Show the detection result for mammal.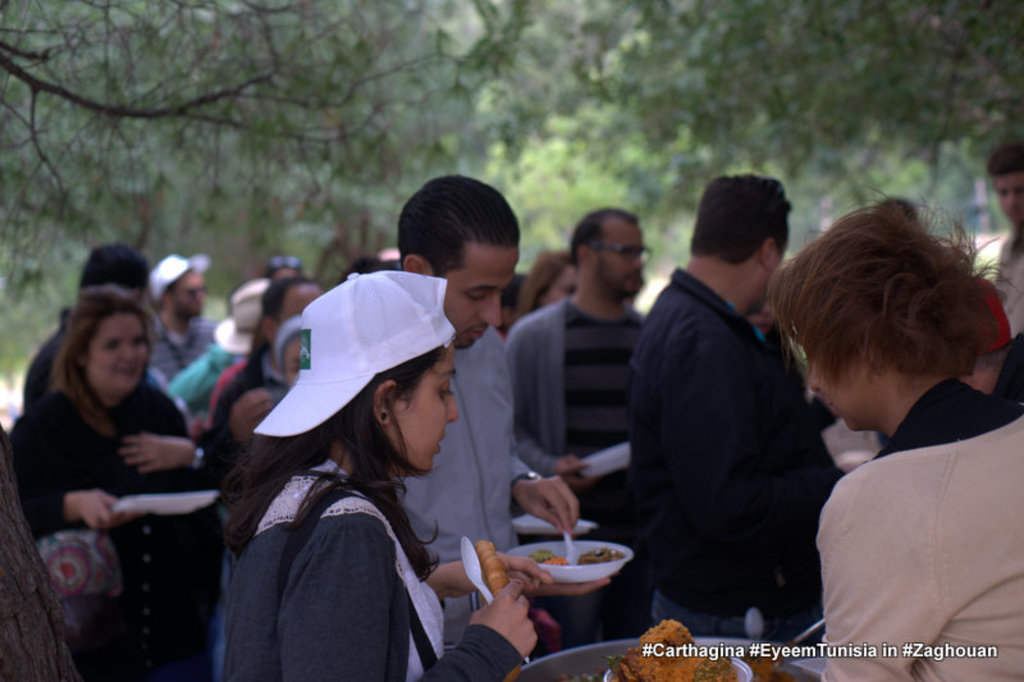
979/125/1023/330.
